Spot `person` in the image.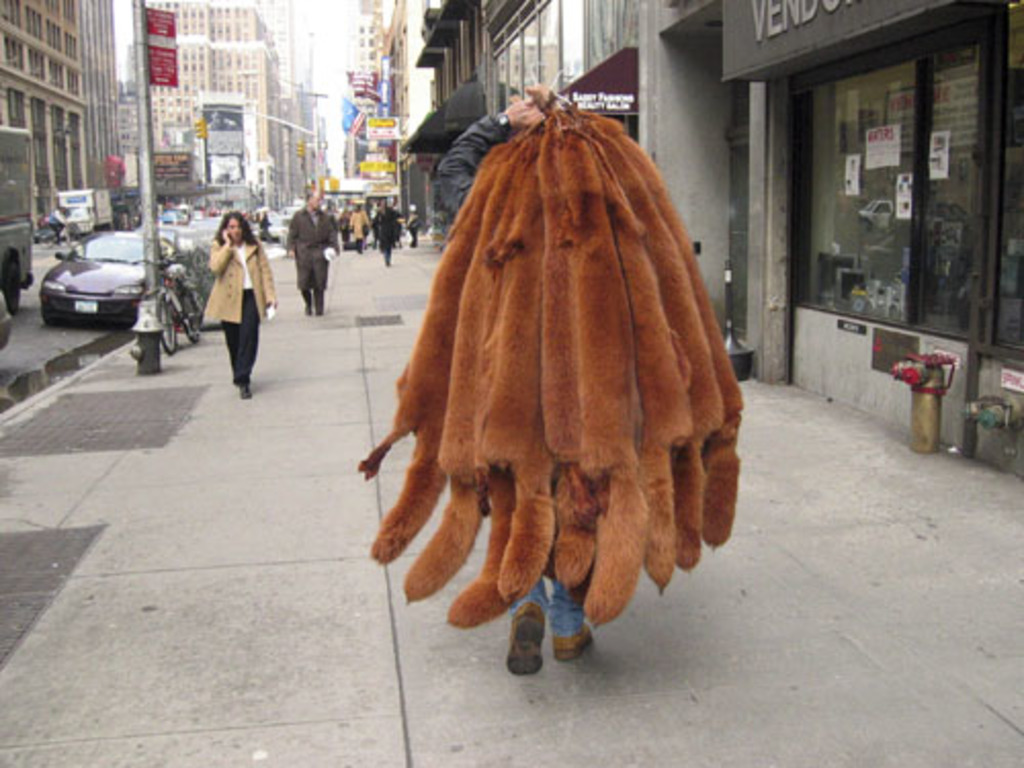
`person` found at {"left": 424, "top": 80, "right": 602, "bottom": 674}.
